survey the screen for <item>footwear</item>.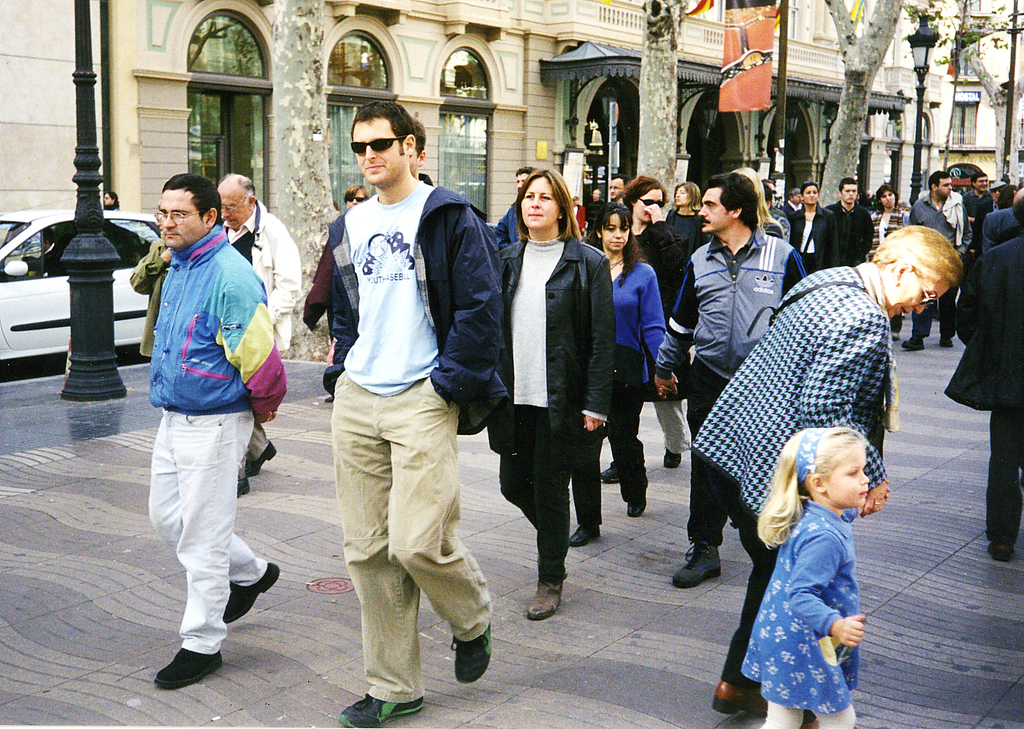
Survey found: [left=891, top=328, right=900, bottom=339].
